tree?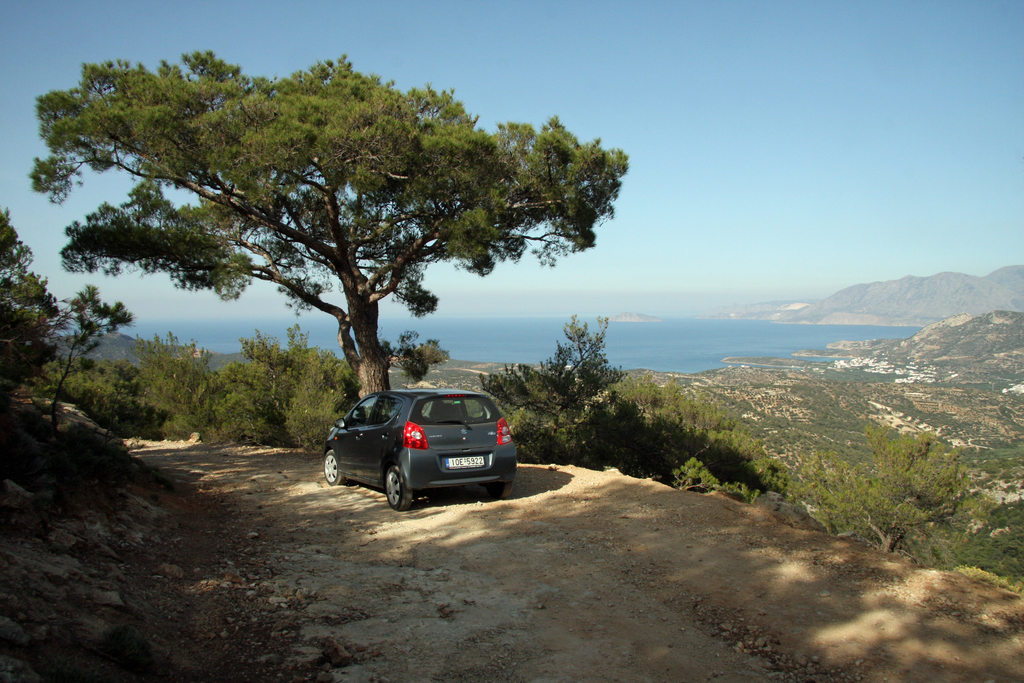
Rect(35, 278, 131, 427)
